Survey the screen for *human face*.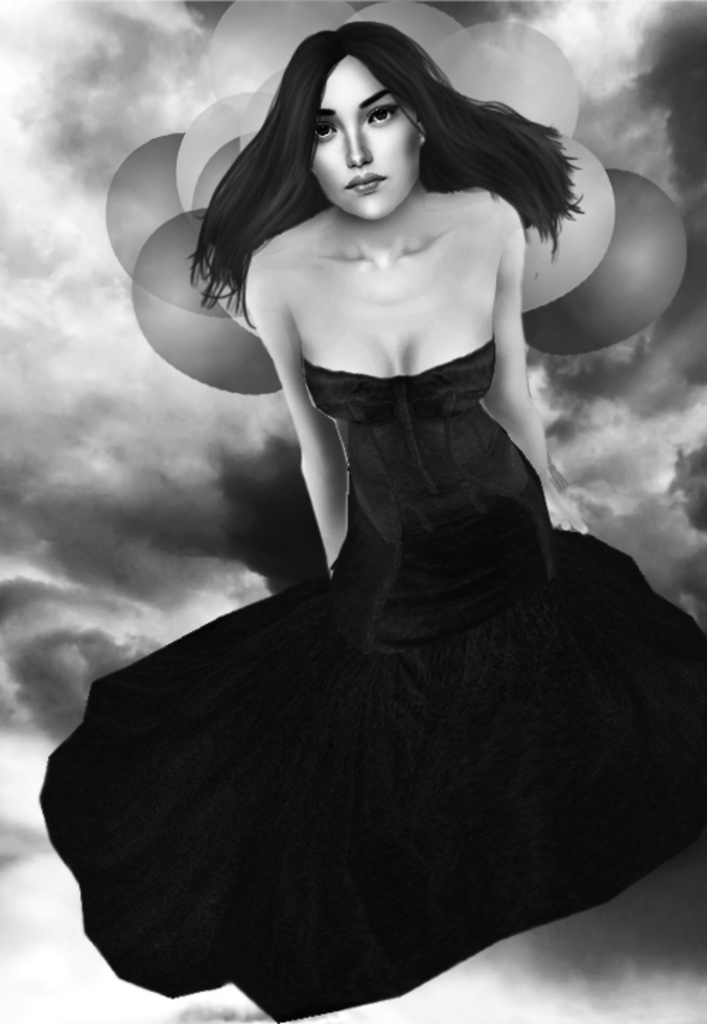
Survey found: bbox(314, 59, 417, 209).
